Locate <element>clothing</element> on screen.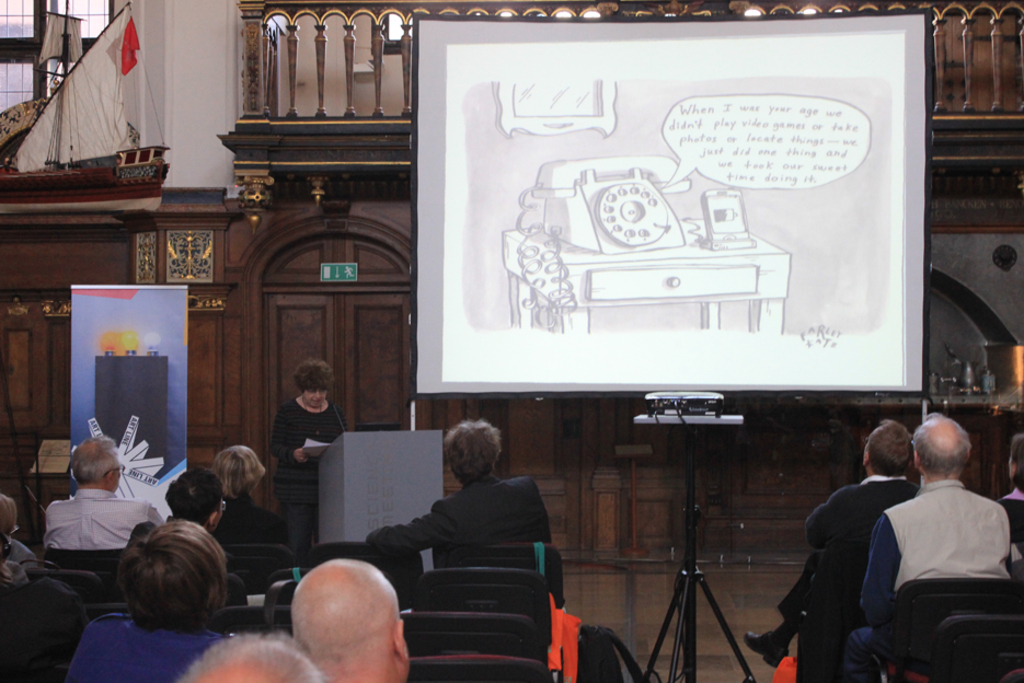
On screen at pyautogui.locateOnScreen(68, 629, 222, 682).
